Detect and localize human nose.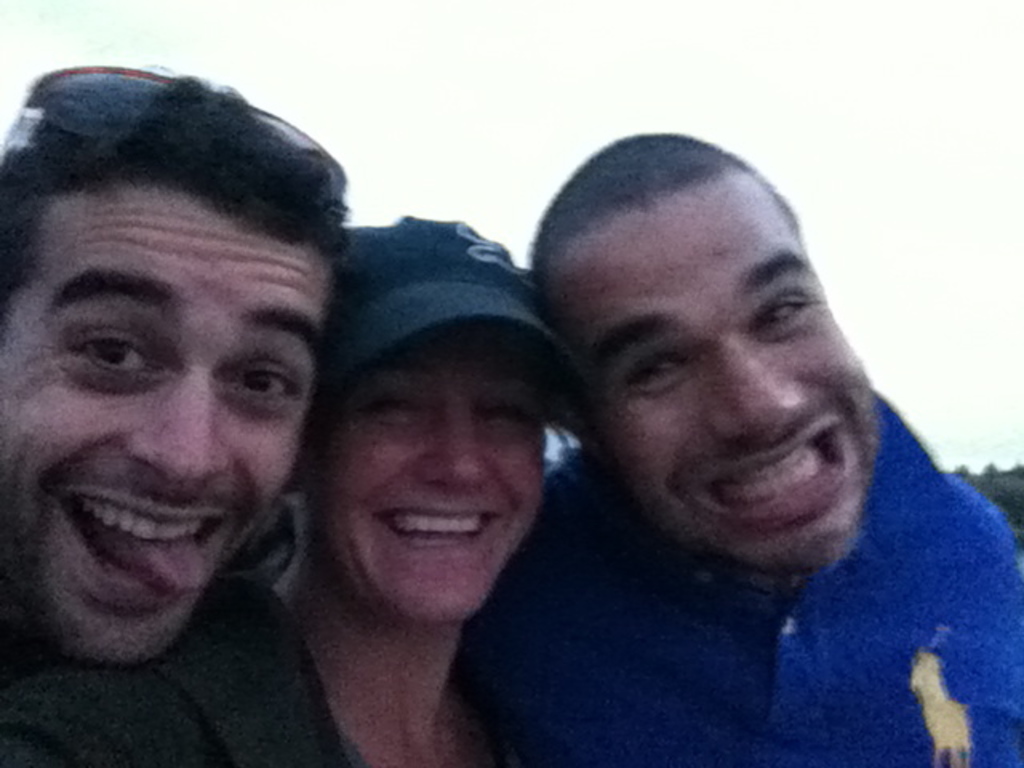
Localized at Rect(414, 390, 496, 490).
